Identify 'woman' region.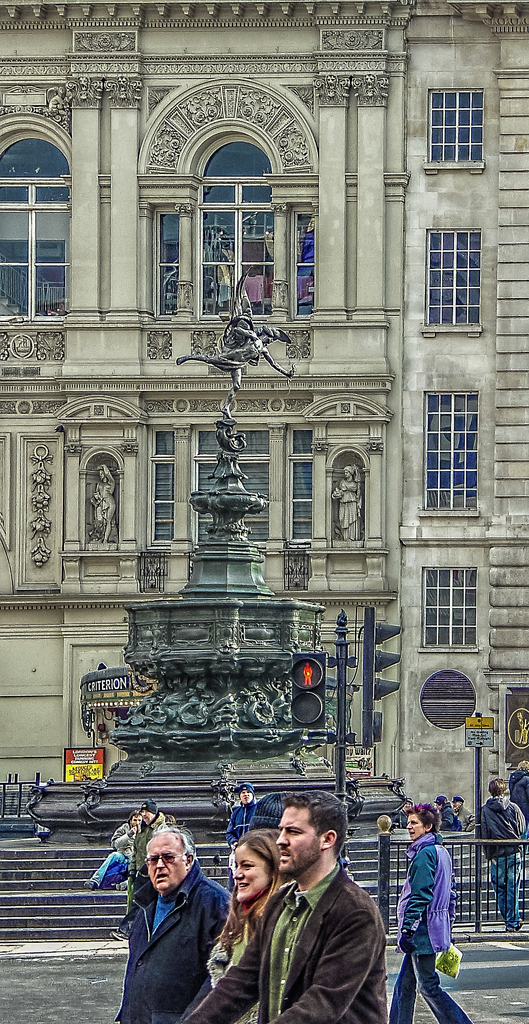
Region: 207:829:287:1023.
